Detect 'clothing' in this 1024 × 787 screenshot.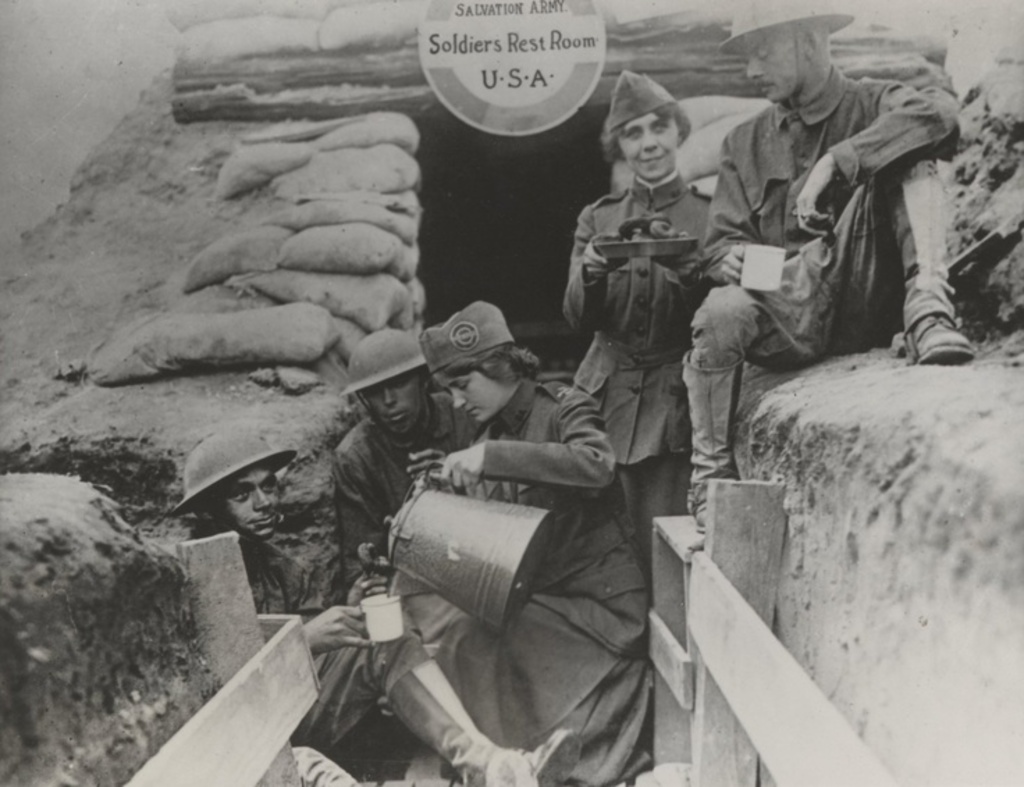
Detection: {"x1": 566, "y1": 177, "x2": 712, "y2": 551}.
